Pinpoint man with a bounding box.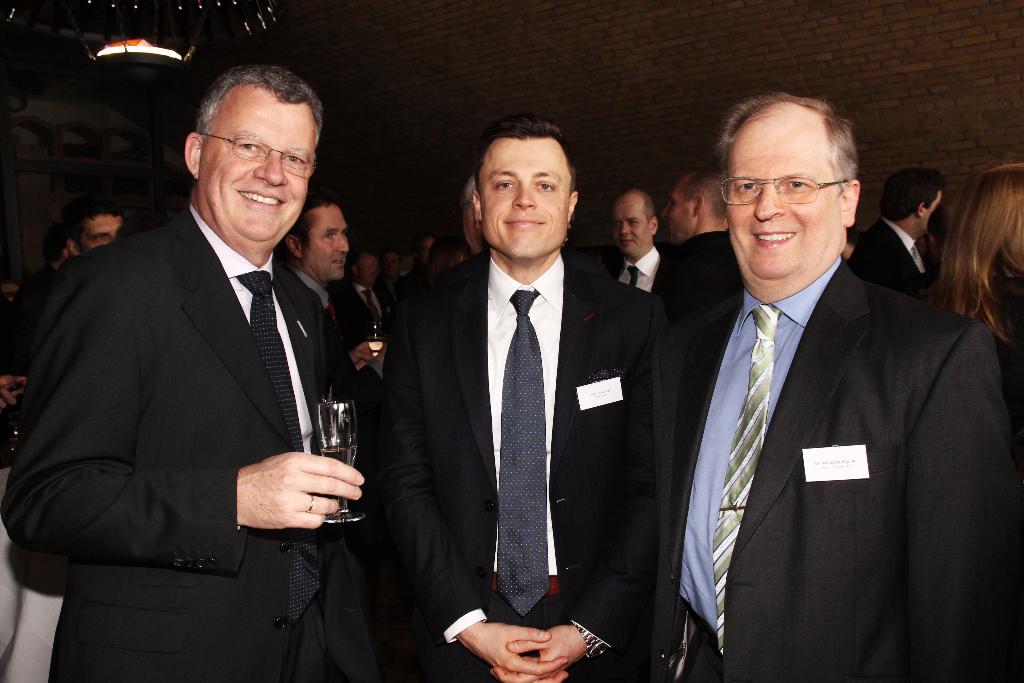
region(652, 86, 1023, 682).
